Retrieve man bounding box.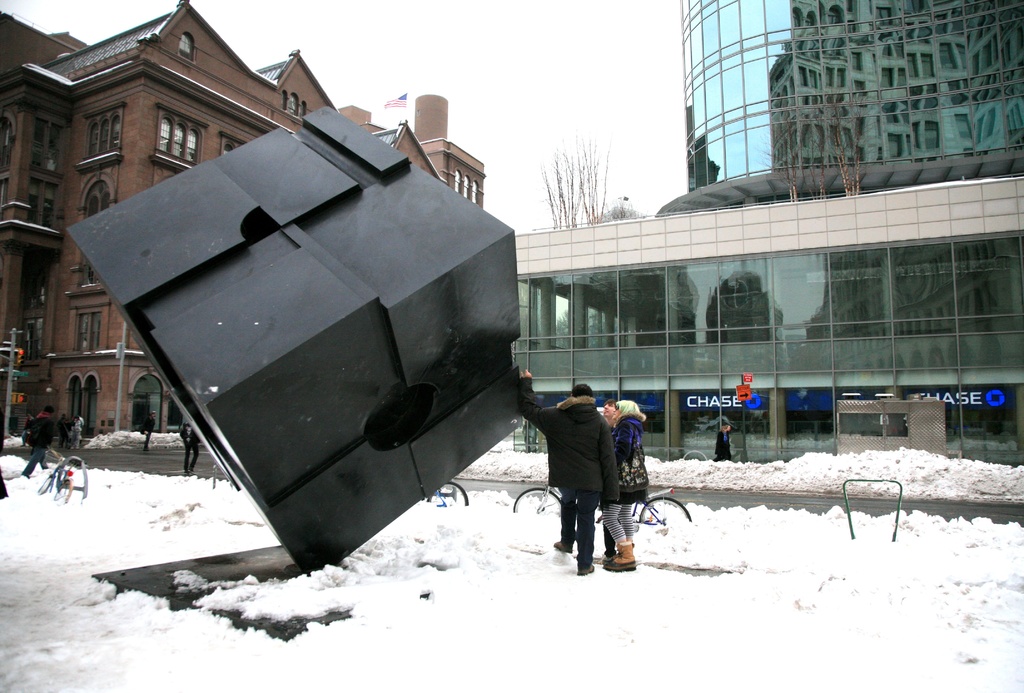
Bounding box: bbox=(514, 367, 626, 571).
